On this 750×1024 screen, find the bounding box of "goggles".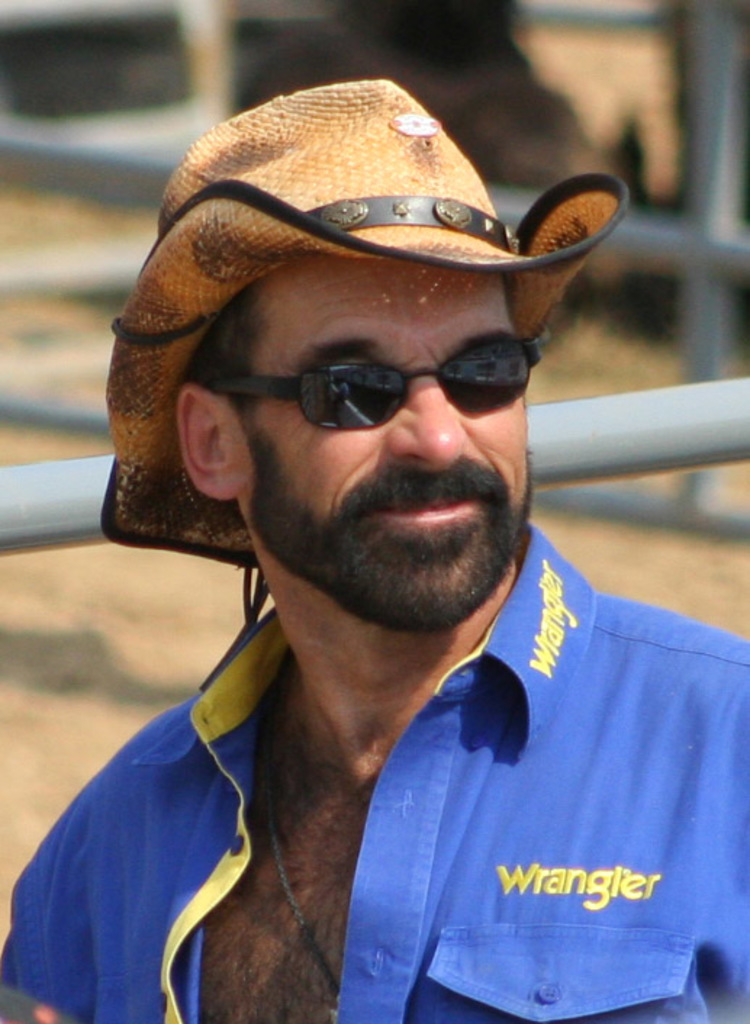
Bounding box: x1=186, y1=321, x2=561, y2=432.
